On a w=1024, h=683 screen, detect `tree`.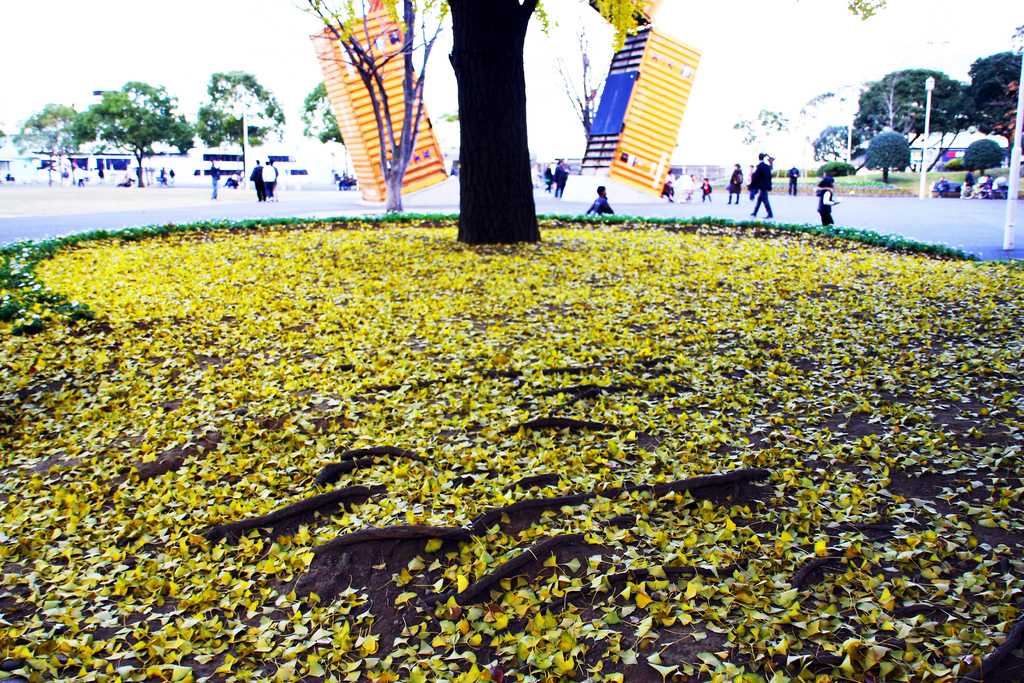
BBox(10, 106, 76, 160).
